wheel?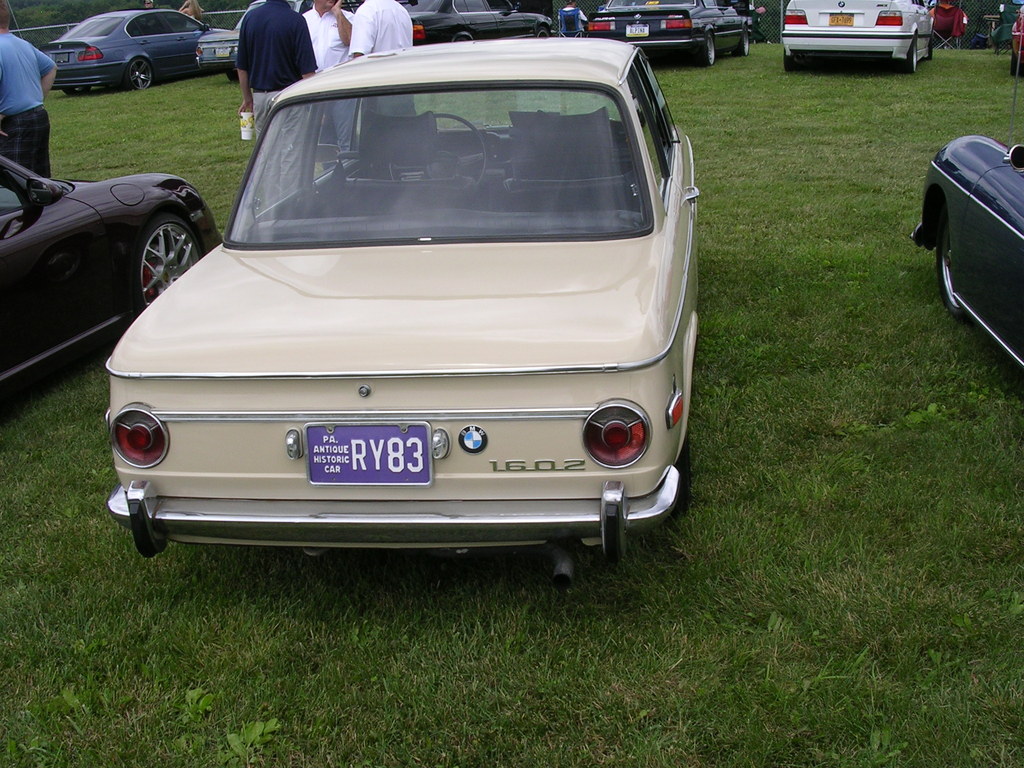
select_region(696, 30, 721, 68)
